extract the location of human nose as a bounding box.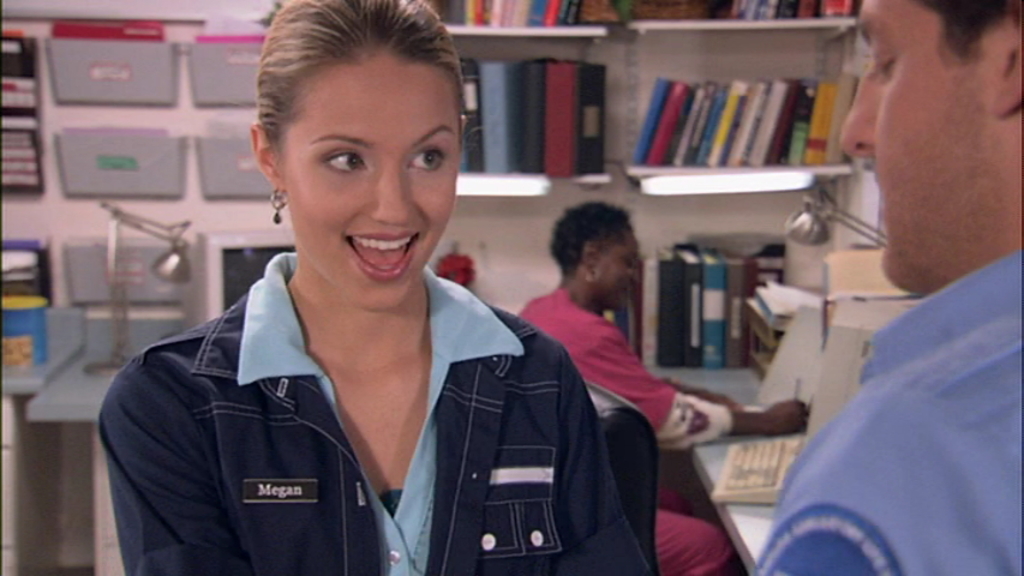
(x1=838, y1=55, x2=879, y2=163).
